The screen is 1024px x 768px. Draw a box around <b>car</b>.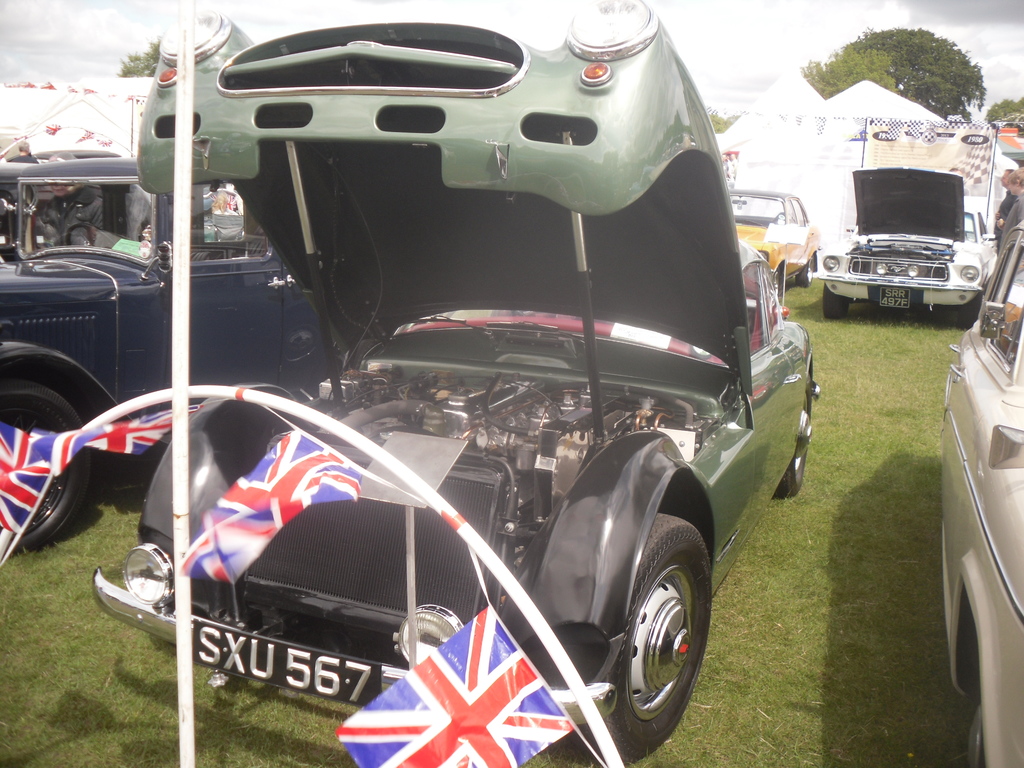
detection(941, 224, 1023, 767).
